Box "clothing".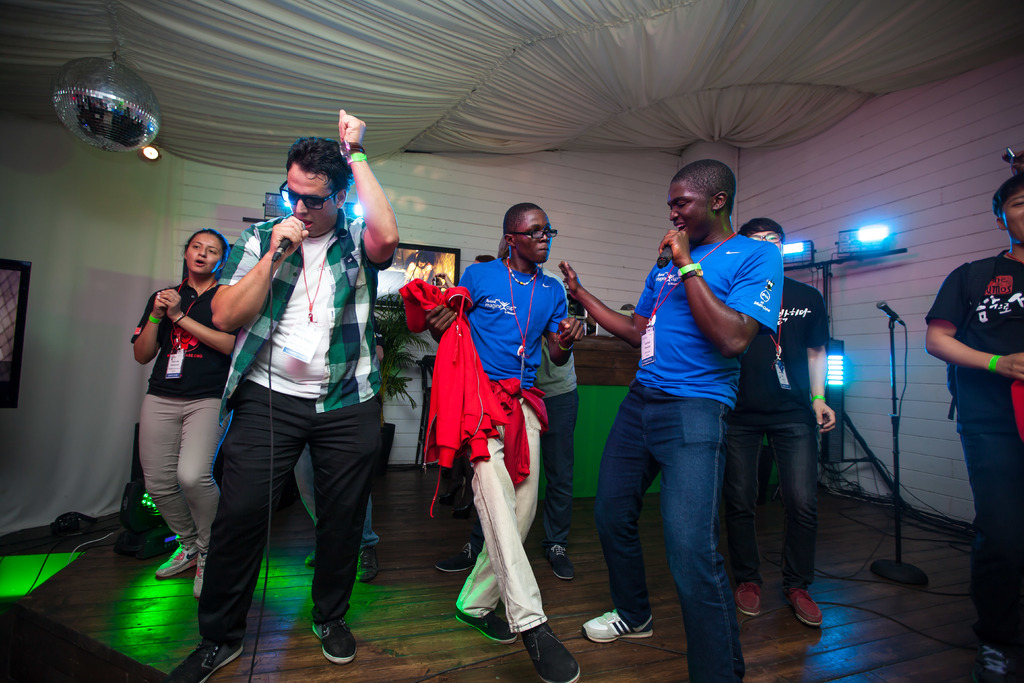
locate(535, 270, 578, 542).
